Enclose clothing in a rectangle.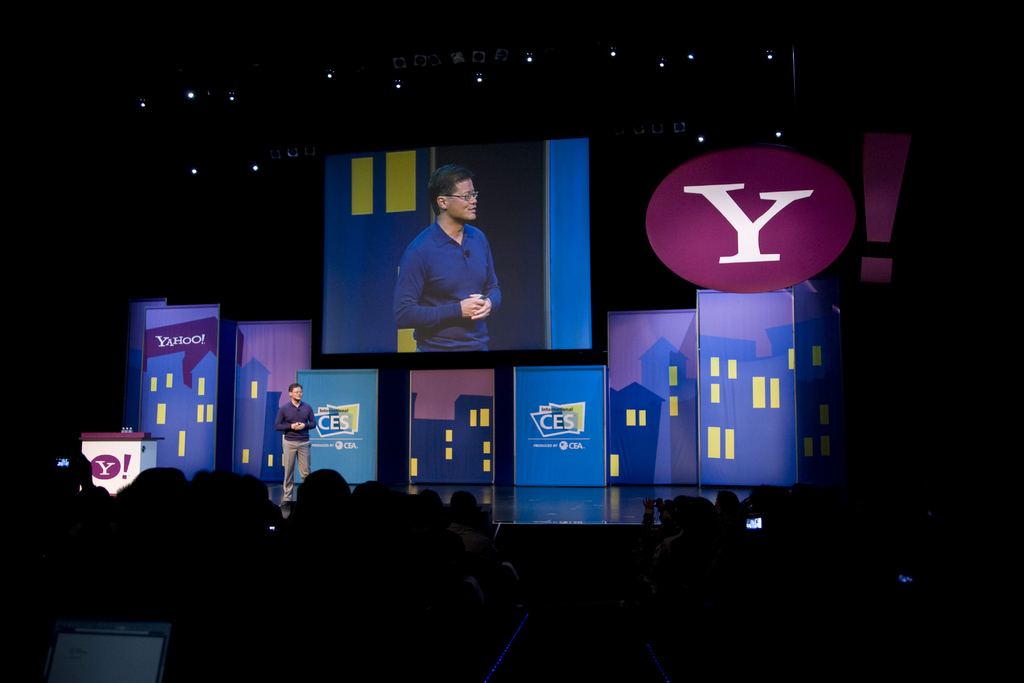
Rect(271, 399, 317, 505).
